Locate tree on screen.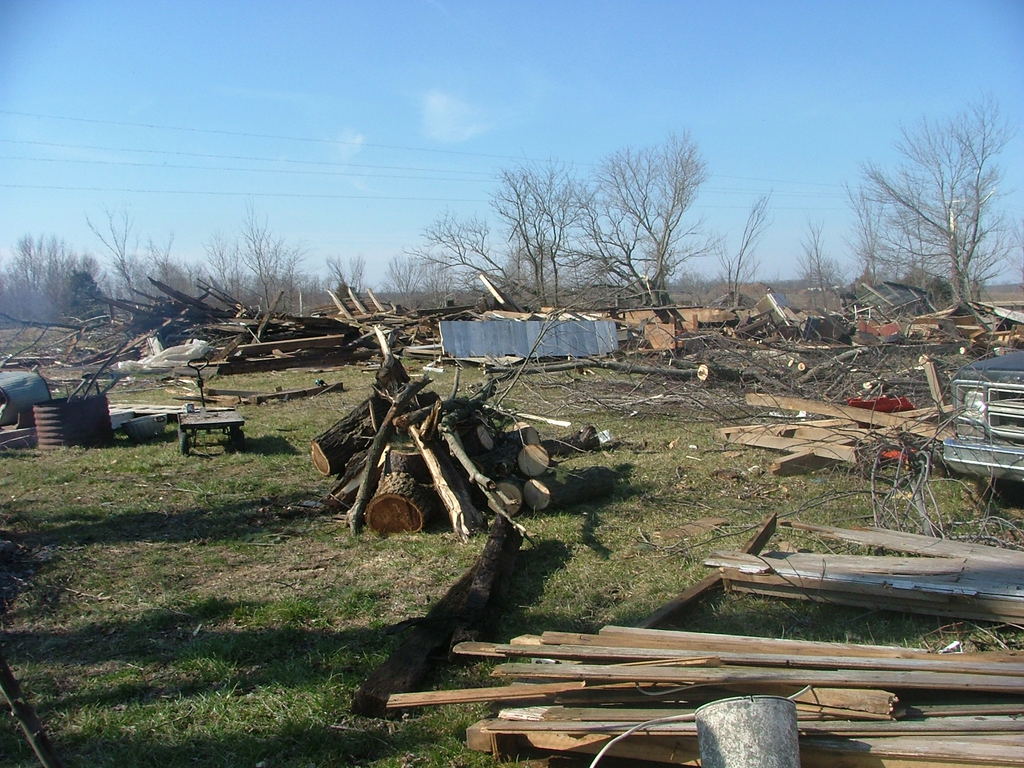
On screen at <region>390, 241, 437, 322</region>.
